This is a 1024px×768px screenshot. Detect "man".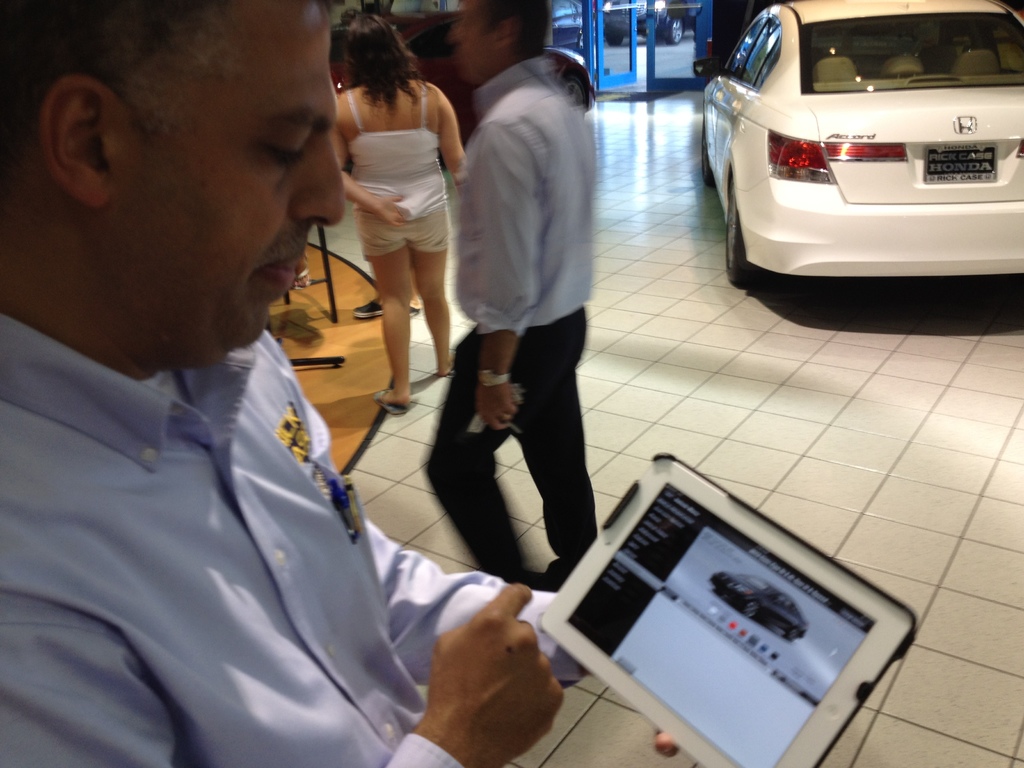
pyautogui.locateOnScreen(0, 0, 682, 767).
